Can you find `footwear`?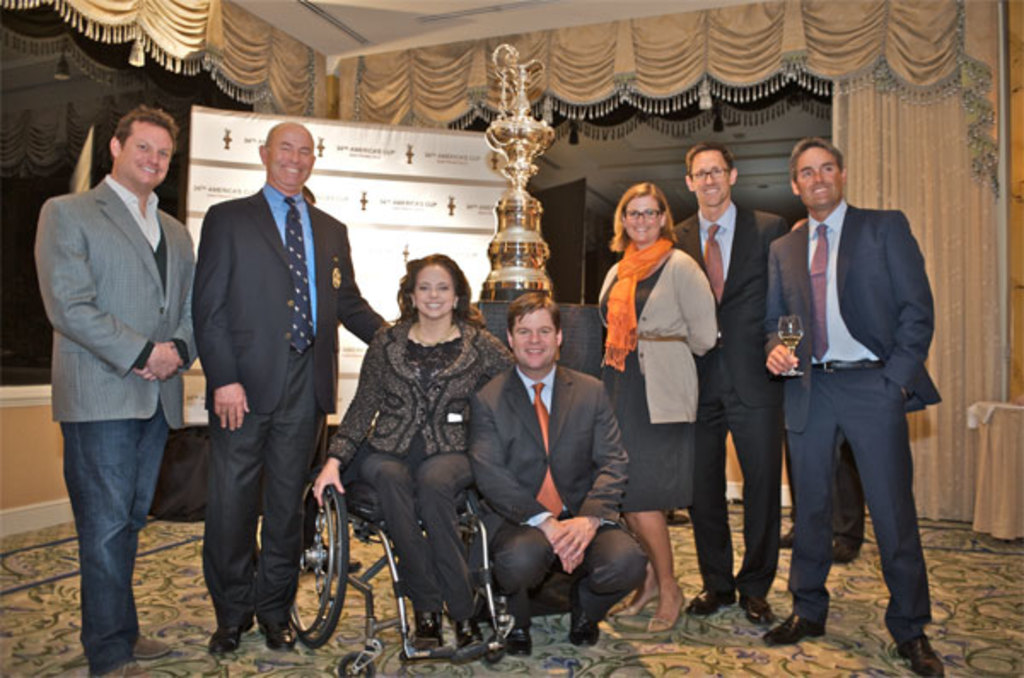
Yes, bounding box: box(87, 659, 159, 676).
